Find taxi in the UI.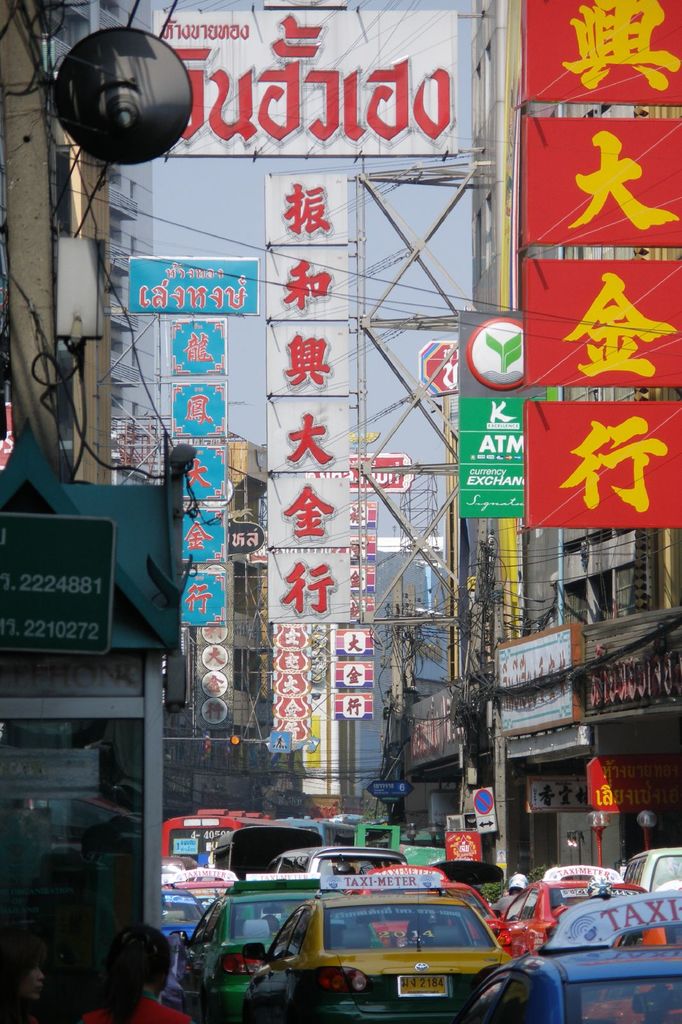
UI element at [left=485, top=865, right=642, bottom=957].
